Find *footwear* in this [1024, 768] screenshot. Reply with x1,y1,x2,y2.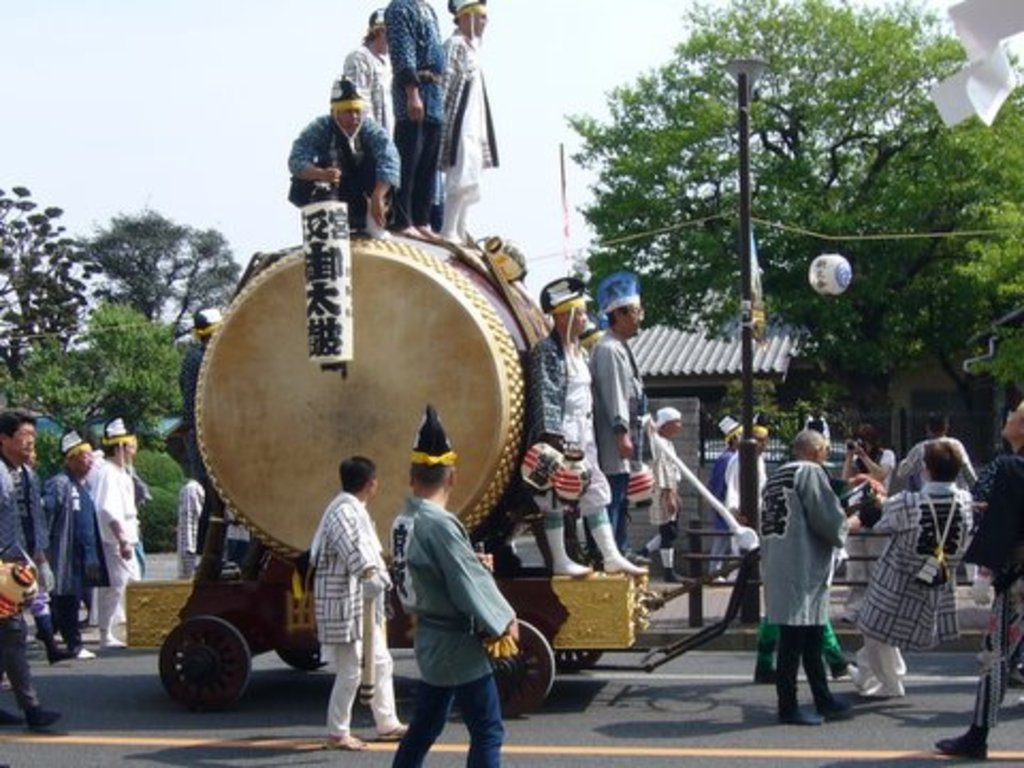
559,563,593,580.
